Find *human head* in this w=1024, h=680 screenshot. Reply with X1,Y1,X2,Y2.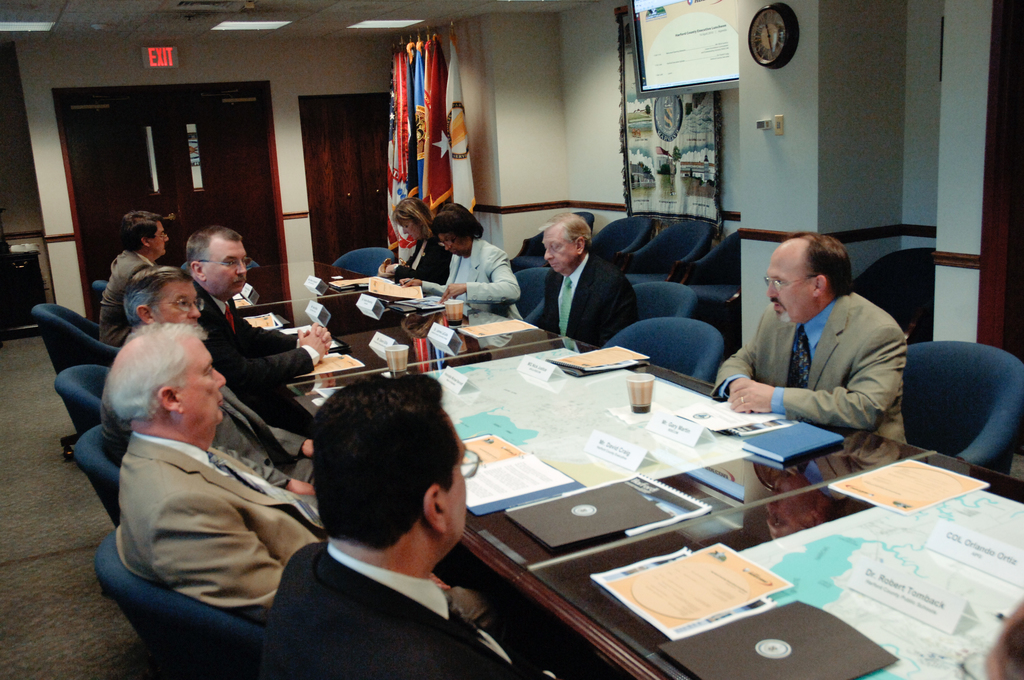
392,198,430,244.
